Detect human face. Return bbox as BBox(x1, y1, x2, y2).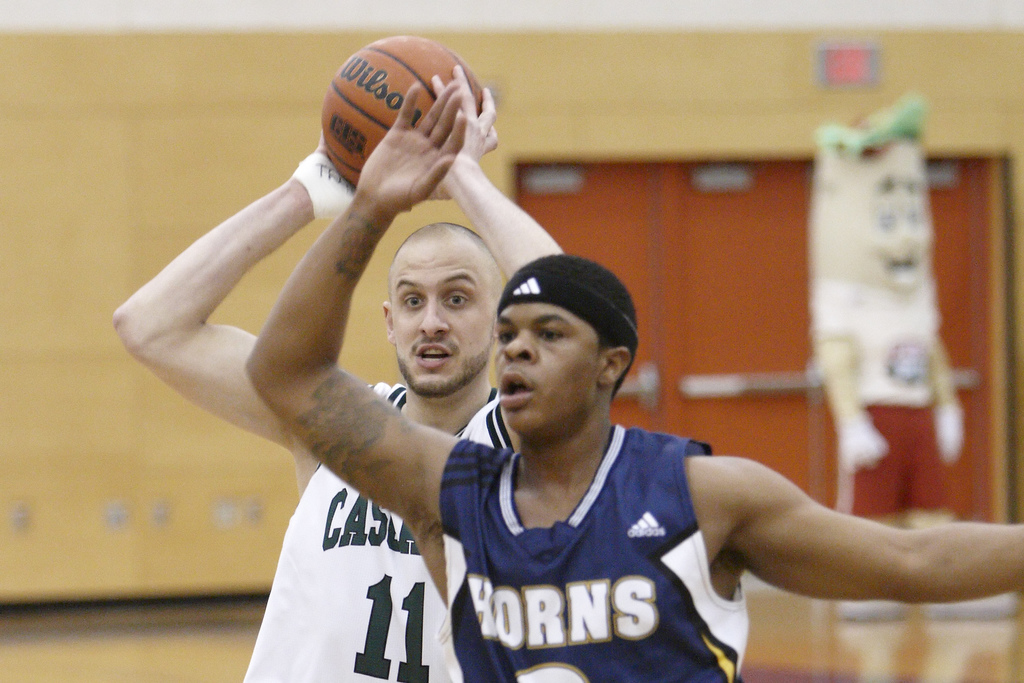
BBox(495, 300, 600, 435).
